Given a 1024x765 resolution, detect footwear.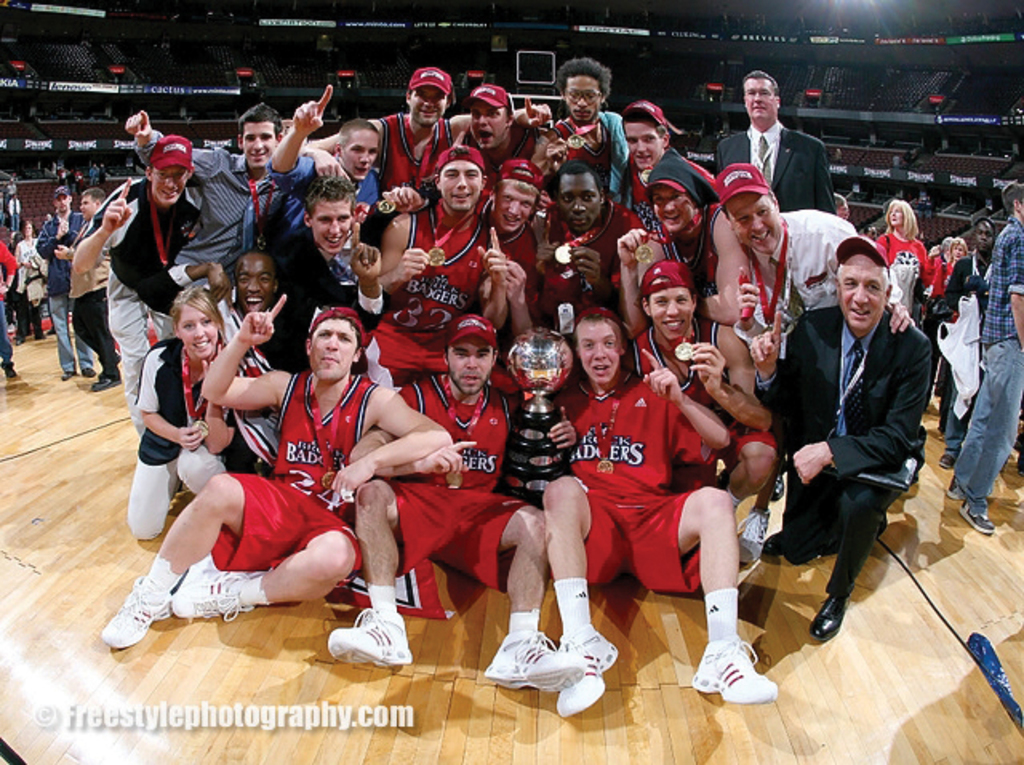
detection(701, 632, 774, 717).
